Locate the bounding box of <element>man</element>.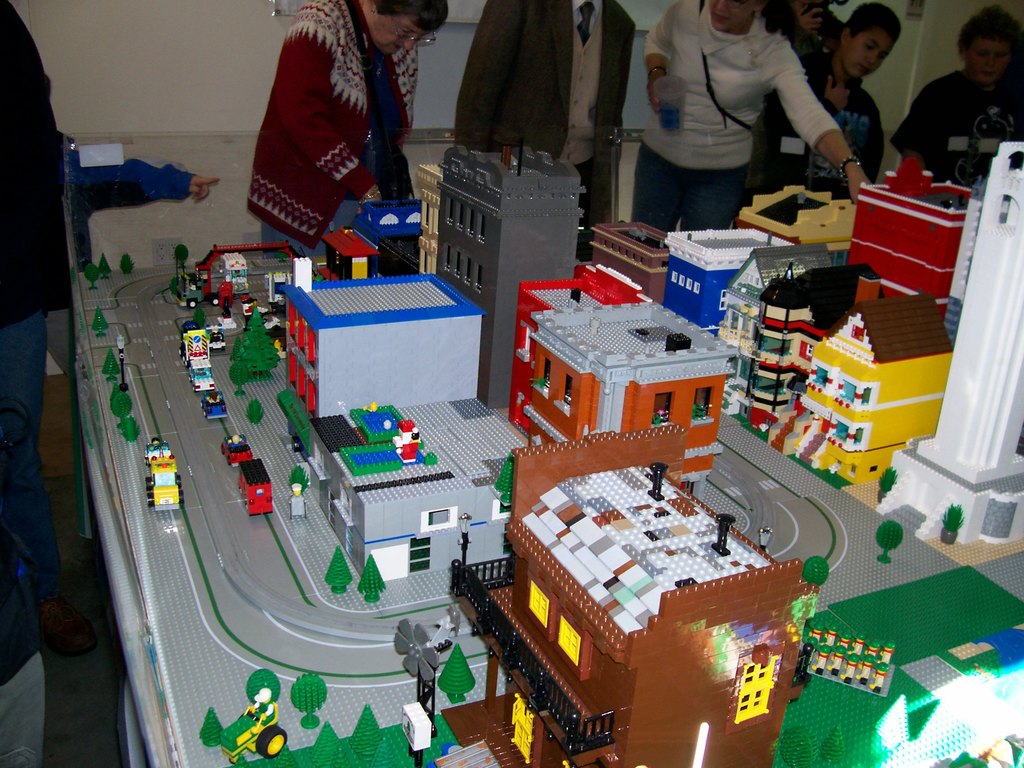
Bounding box: (458,0,630,259).
